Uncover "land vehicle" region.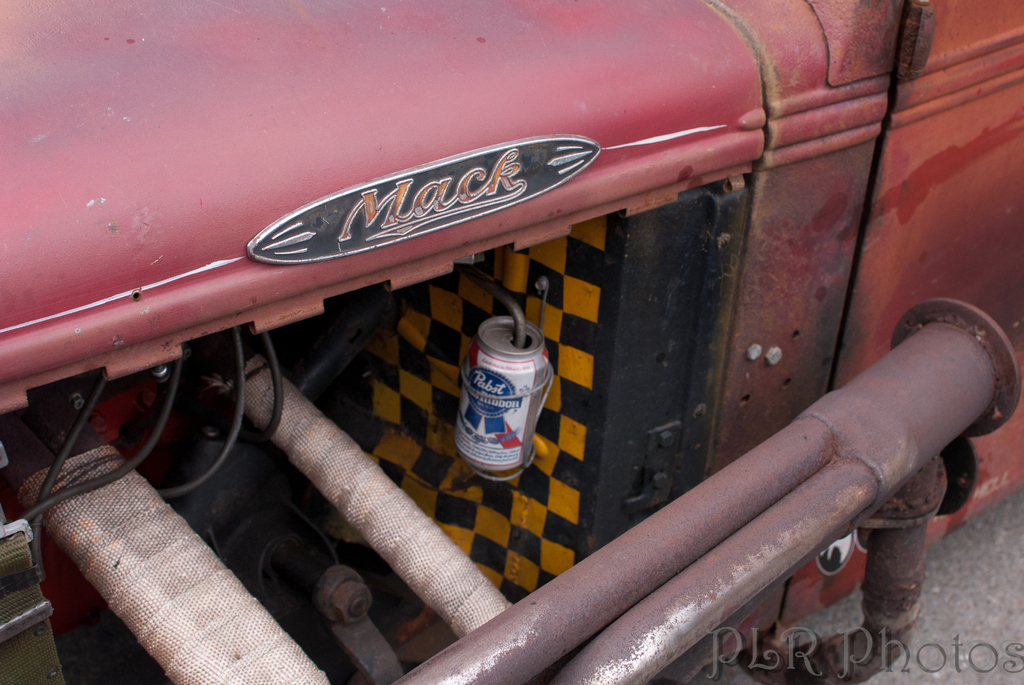
Uncovered: pyautogui.locateOnScreen(0, 0, 1023, 684).
